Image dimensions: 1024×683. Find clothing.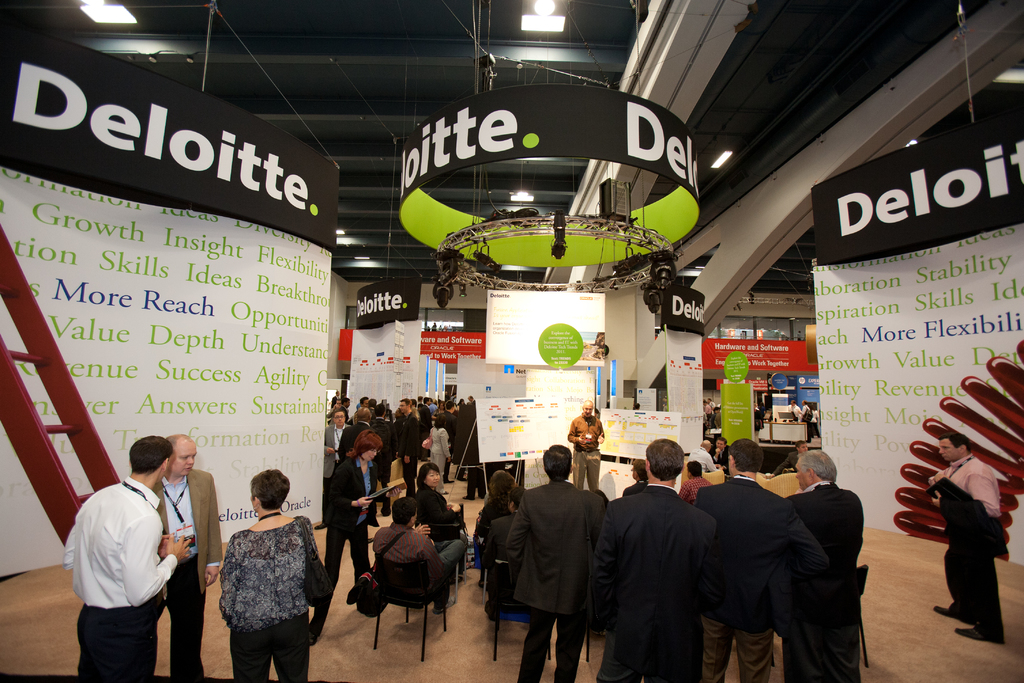
435, 409, 455, 452.
